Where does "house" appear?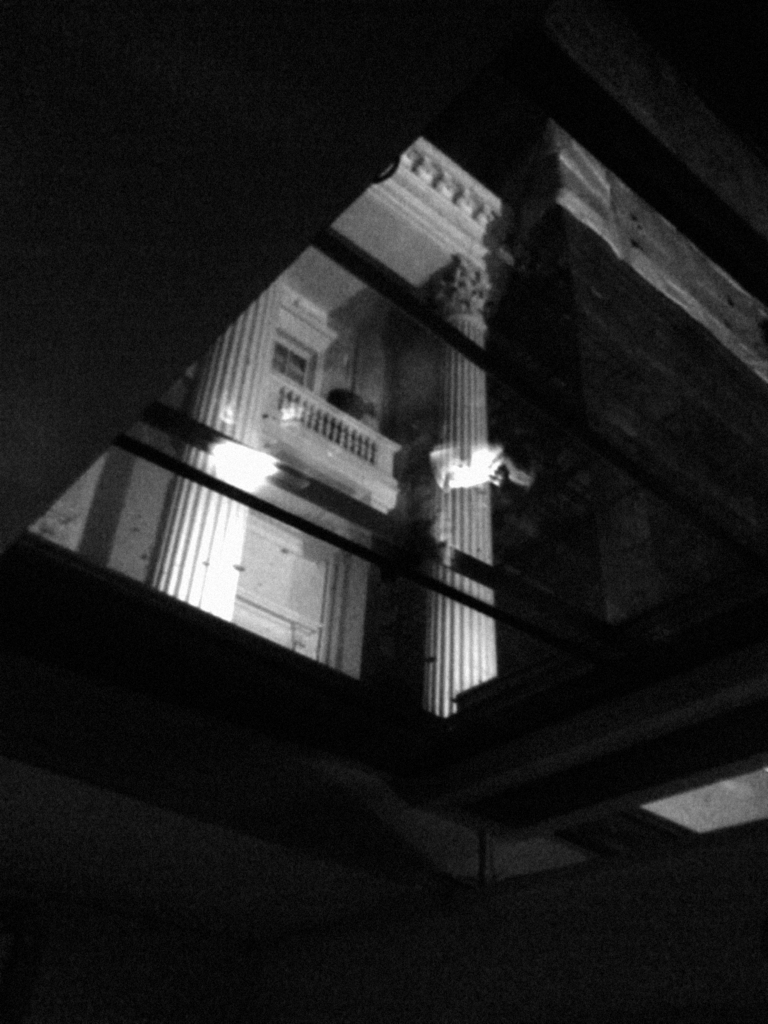
Appears at (9, 132, 666, 846).
